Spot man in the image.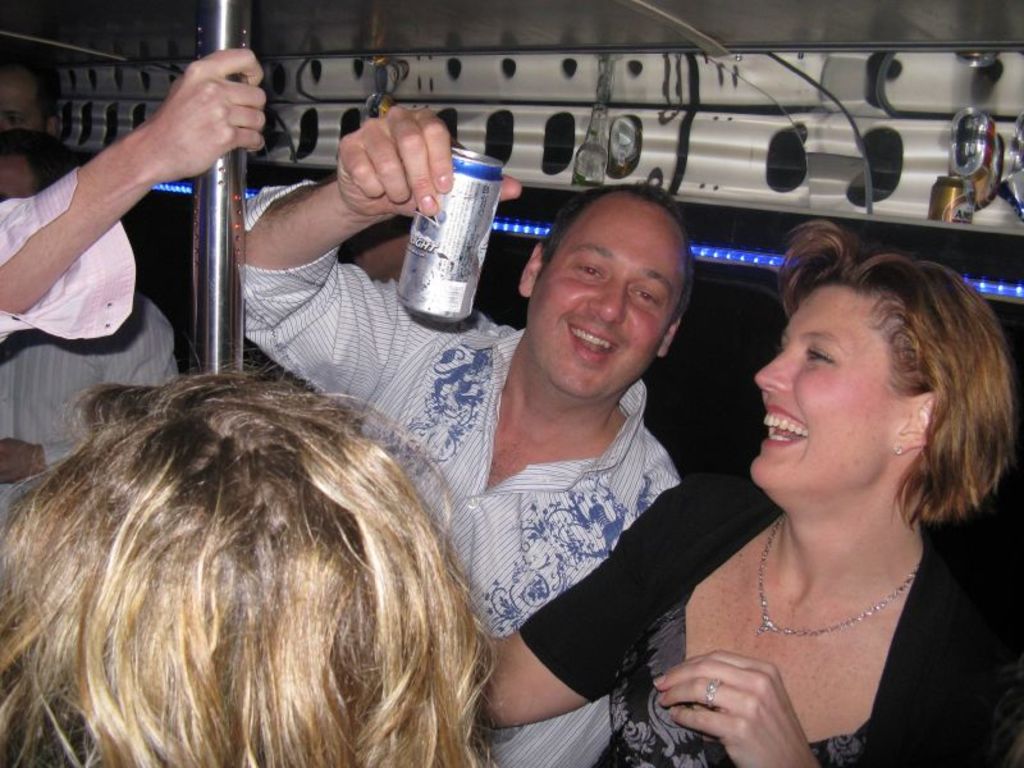
man found at x1=0 y1=123 x2=180 y2=516.
